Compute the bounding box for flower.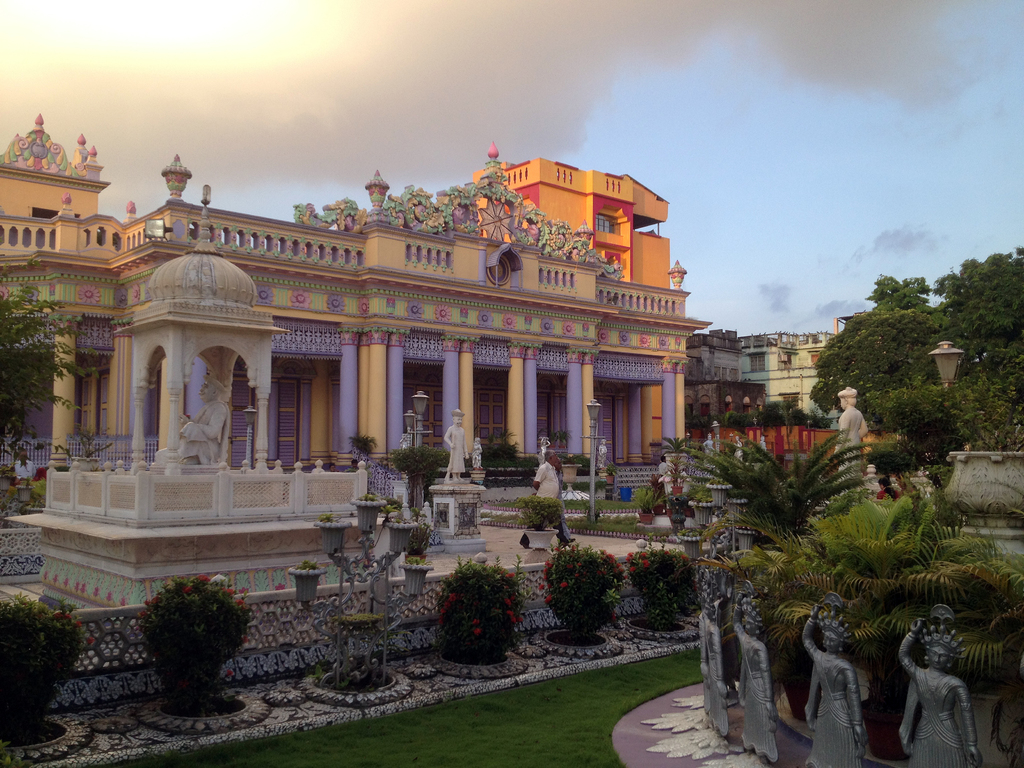
(left=627, top=549, right=641, bottom=563).
